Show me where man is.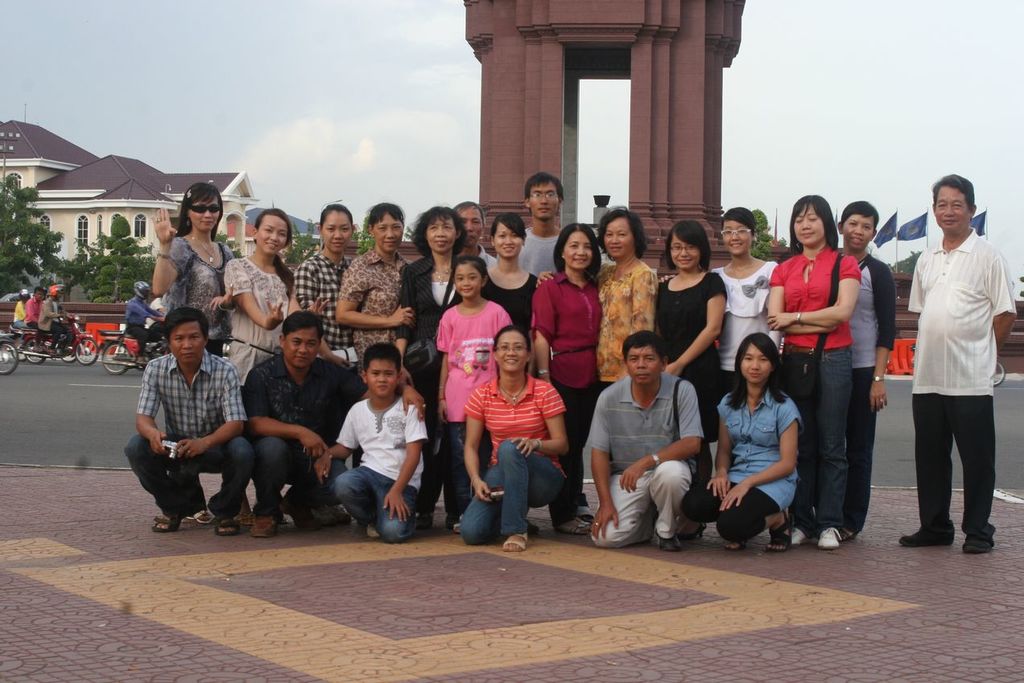
man is at <box>242,309,424,538</box>.
